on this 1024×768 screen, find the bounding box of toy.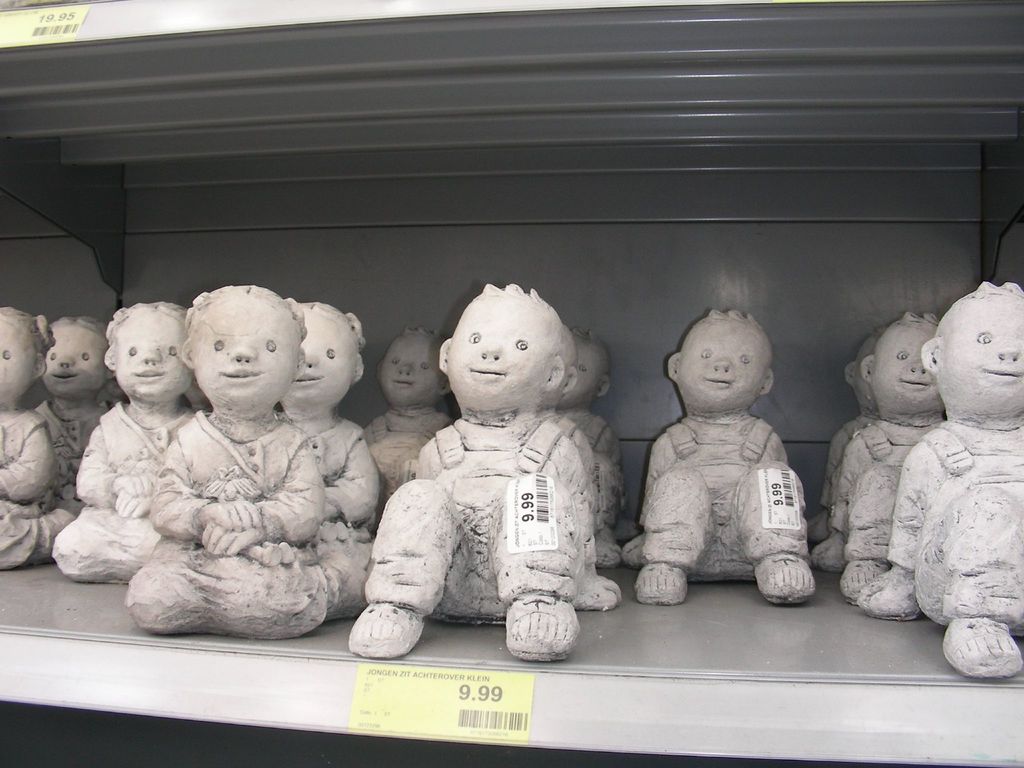
Bounding box: rect(364, 326, 453, 534).
